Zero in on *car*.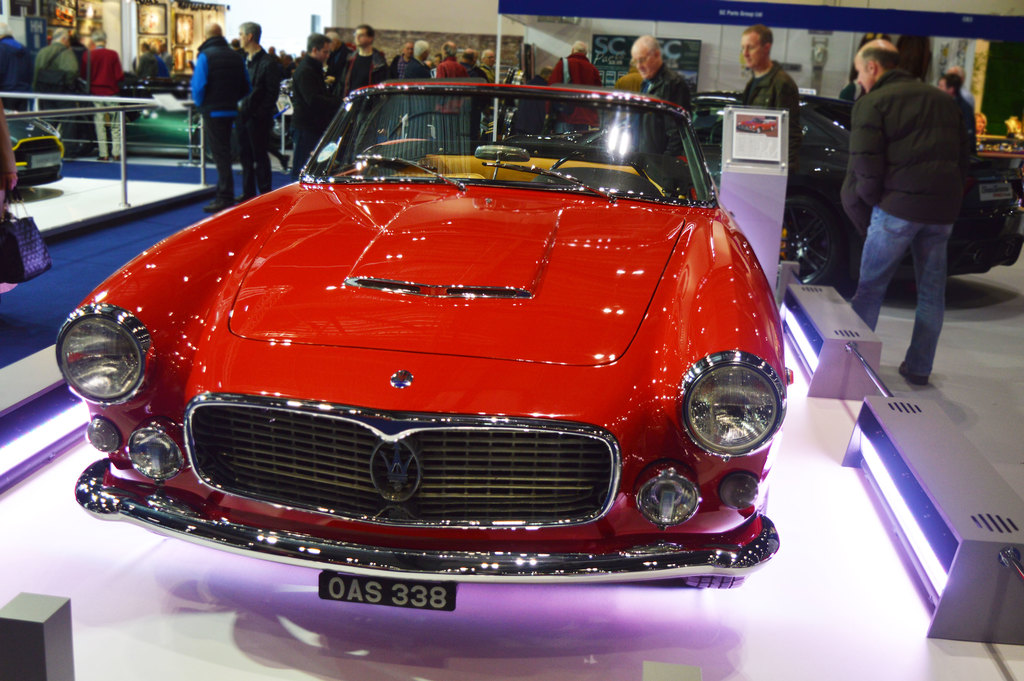
Zeroed in: crop(0, 109, 67, 193).
